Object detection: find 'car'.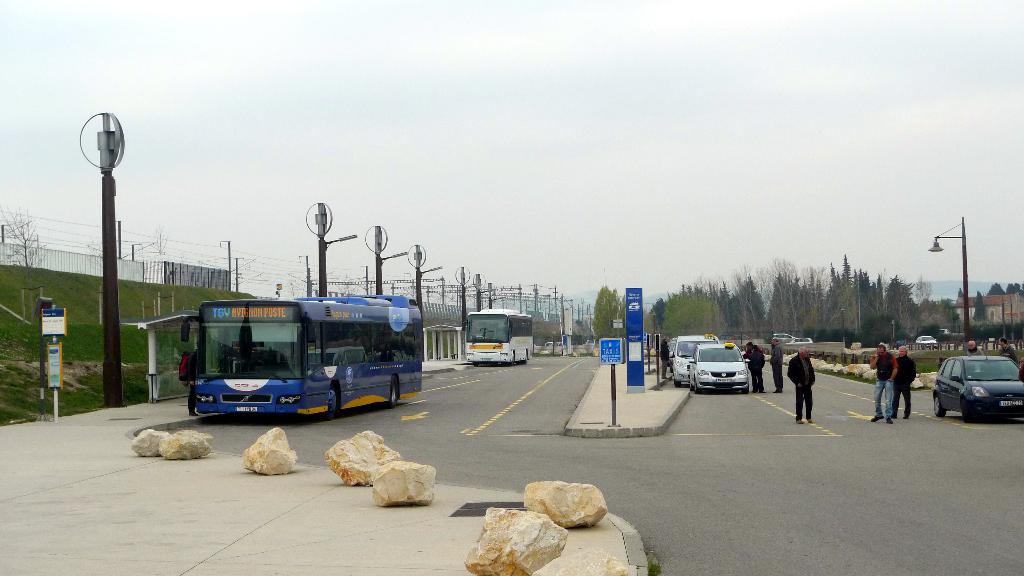
<box>717,332,731,340</box>.
